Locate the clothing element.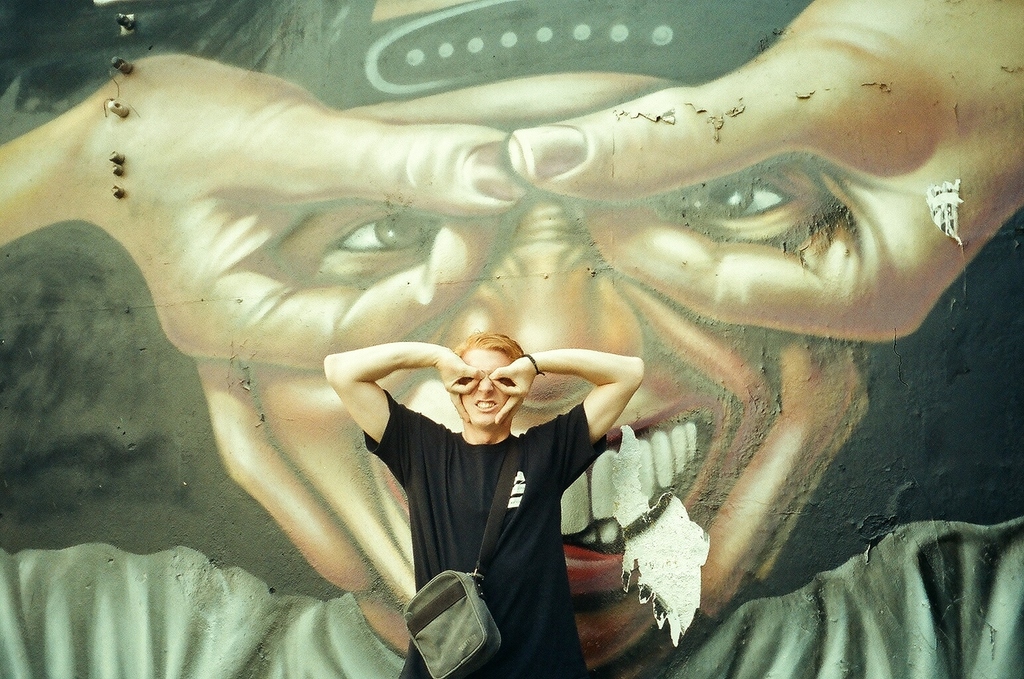
Element bbox: [0, 518, 1023, 678].
